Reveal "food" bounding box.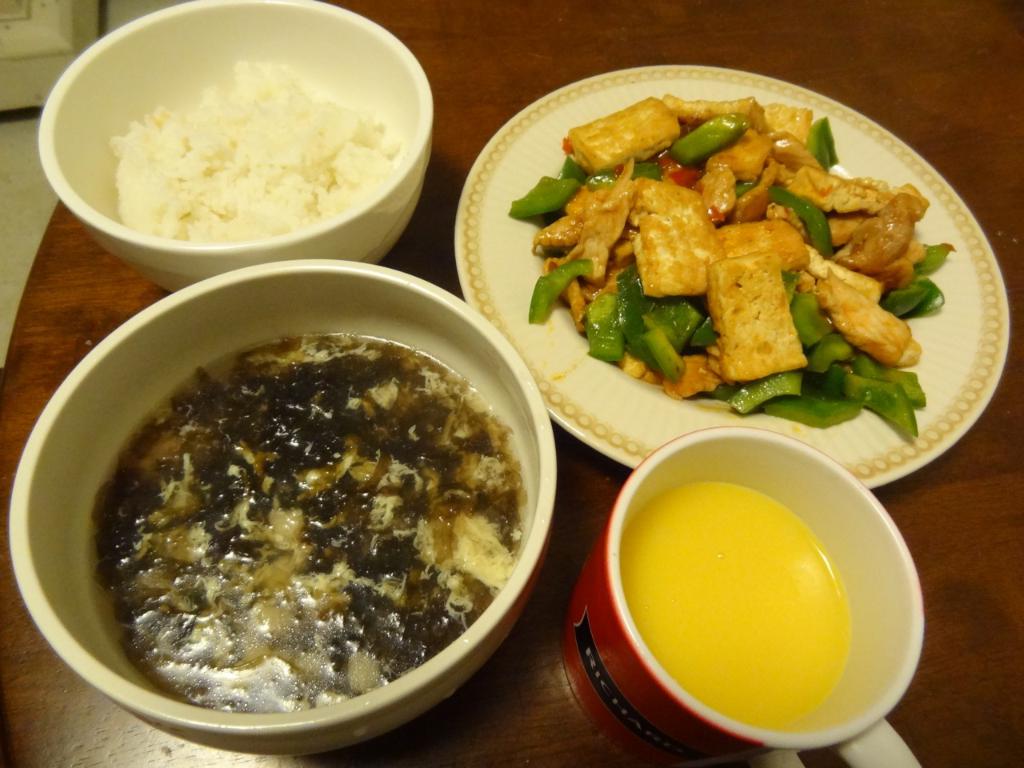
Revealed: locate(107, 53, 402, 243).
